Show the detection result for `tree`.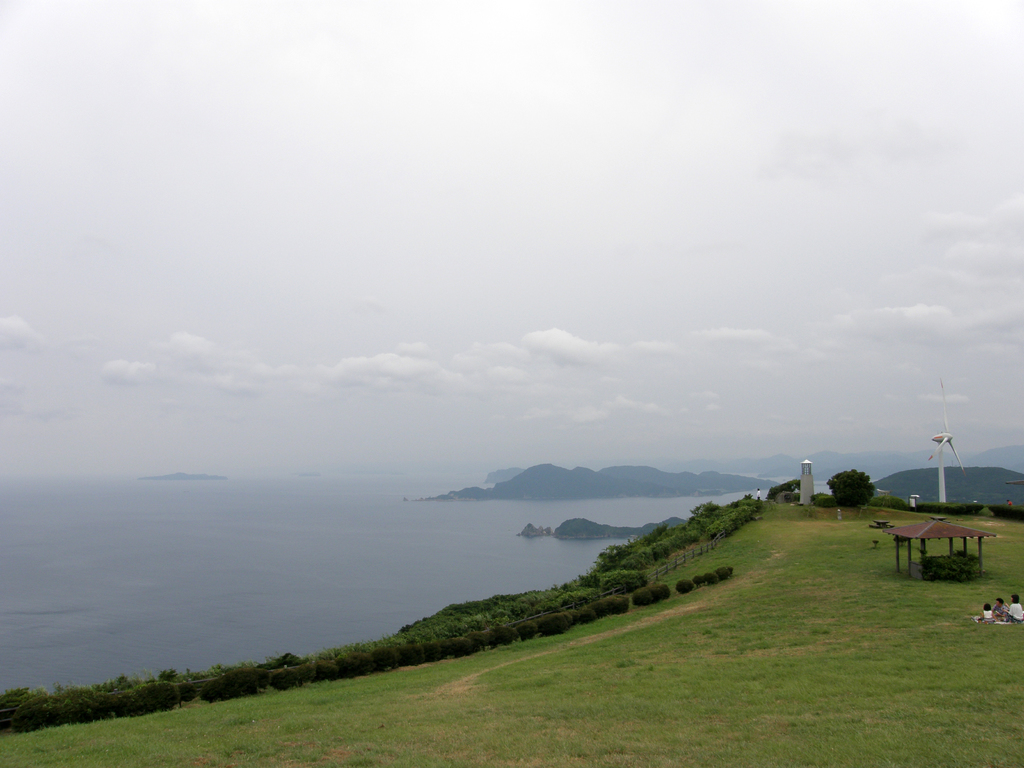
[left=826, top=466, right=877, bottom=506].
